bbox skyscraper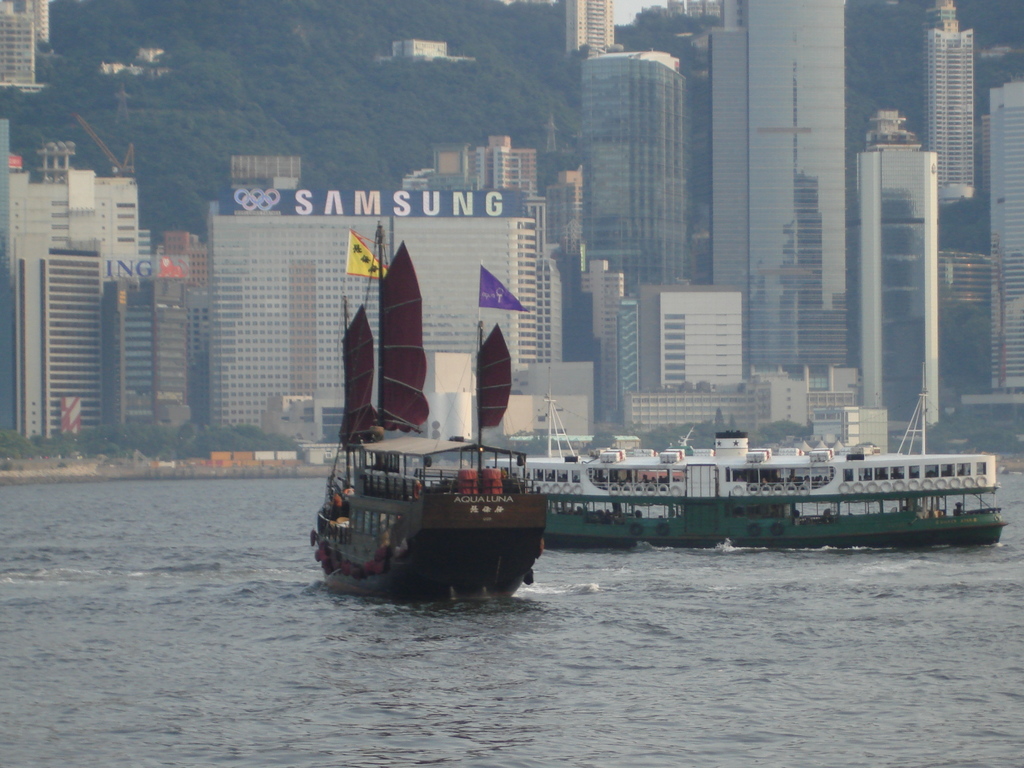
[990, 77, 1023, 388]
